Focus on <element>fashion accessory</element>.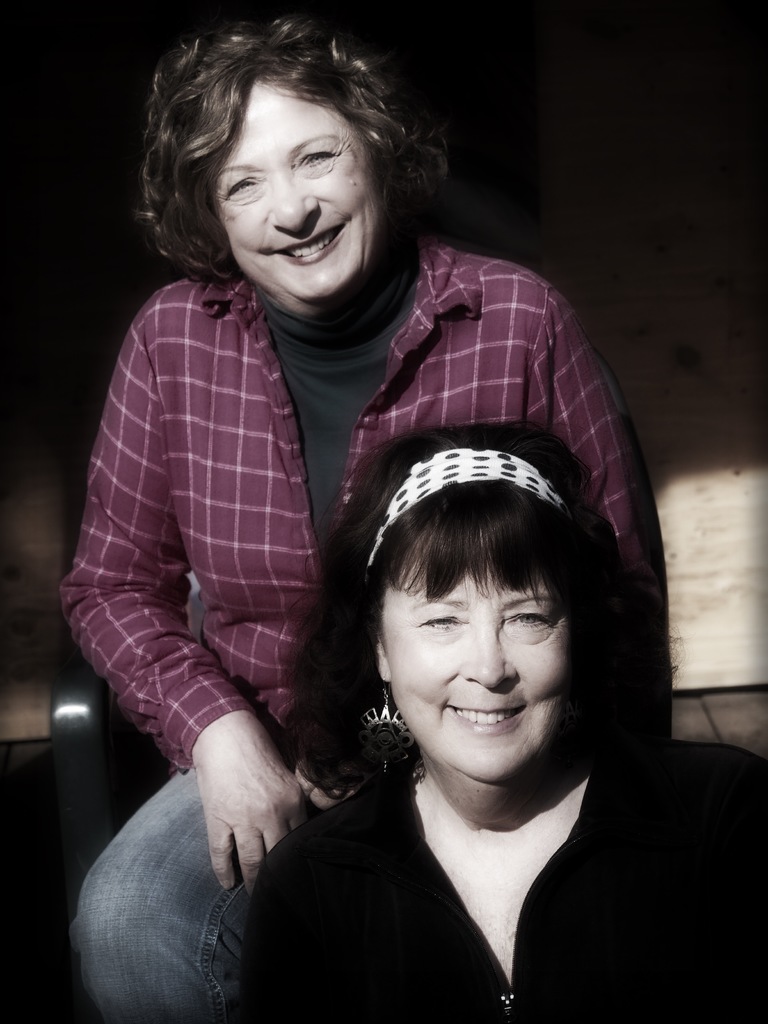
Focused at {"x1": 360, "y1": 685, "x2": 415, "y2": 780}.
